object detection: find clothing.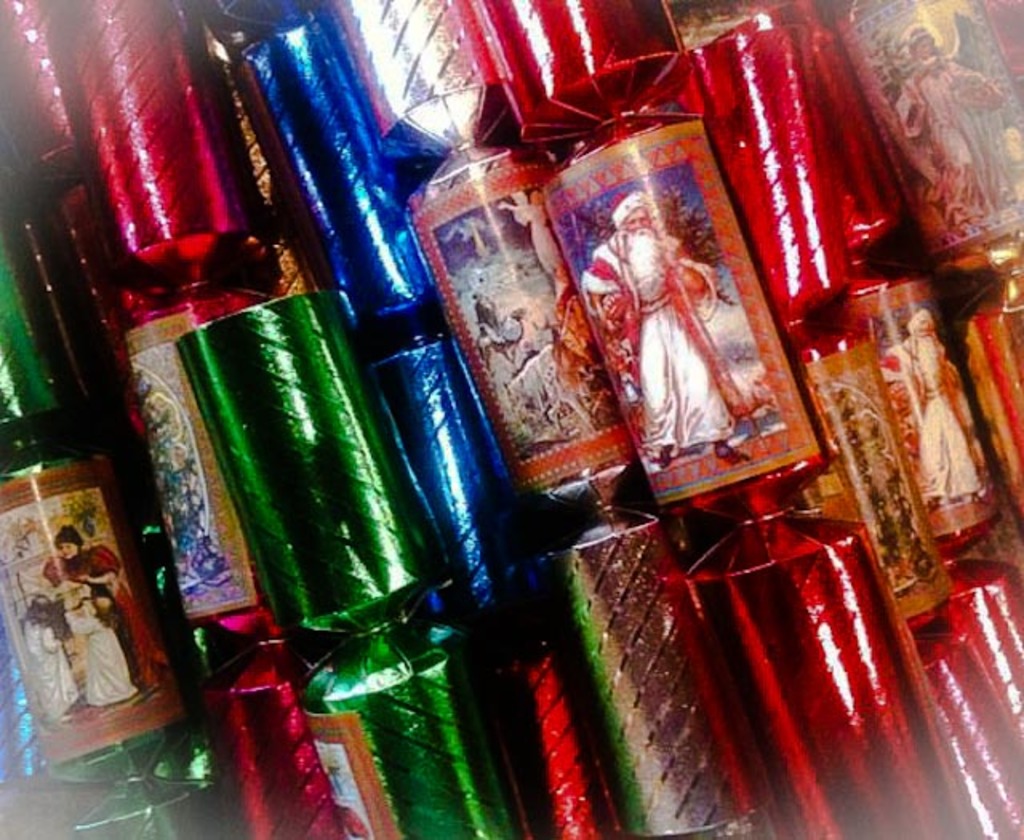
<bbox>69, 610, 138, 702</bbox>.
